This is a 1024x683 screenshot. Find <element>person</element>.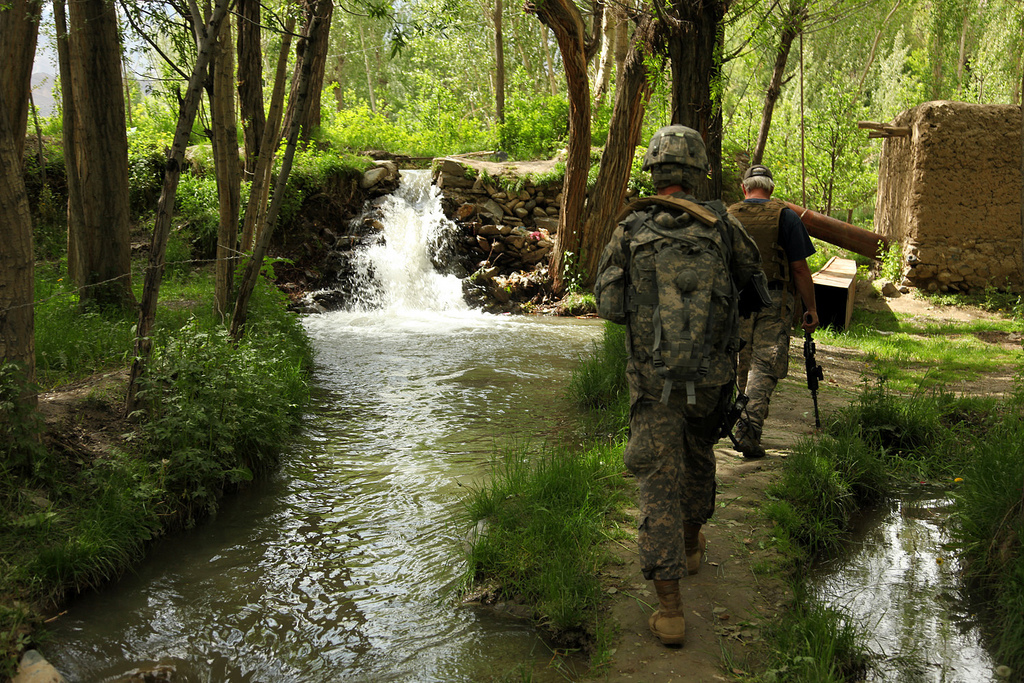
Bounding box: (597, 132, 774, 636).
